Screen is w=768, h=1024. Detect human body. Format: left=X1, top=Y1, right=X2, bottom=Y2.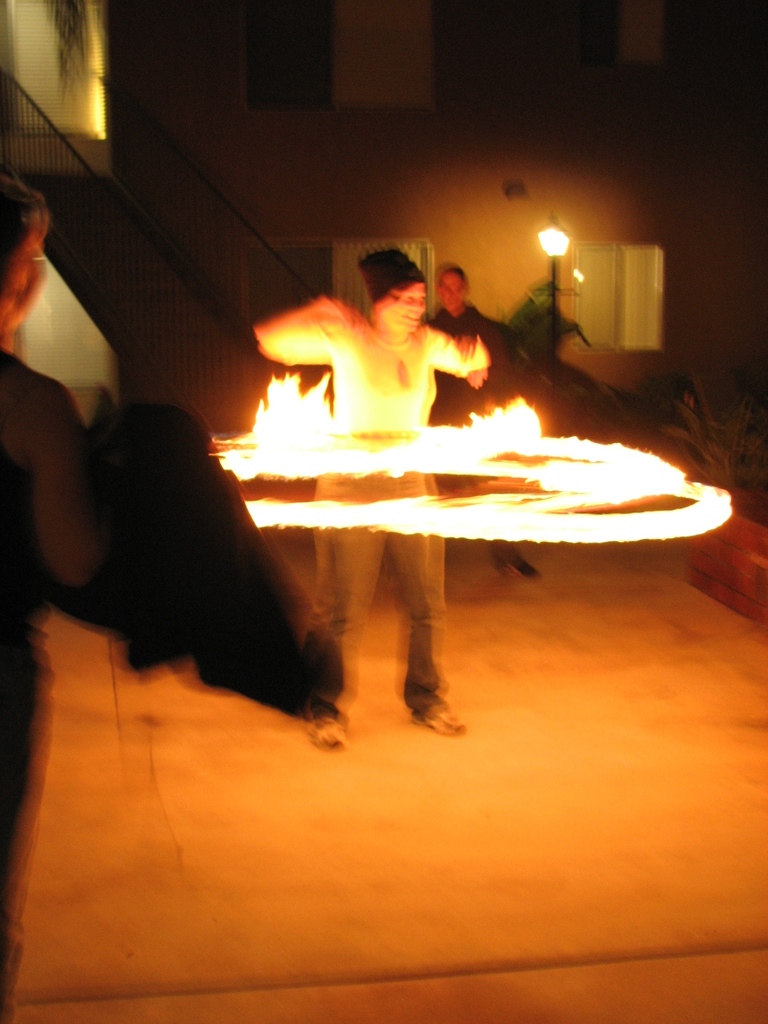
left=262, top=246, right=481, bottom=739.
